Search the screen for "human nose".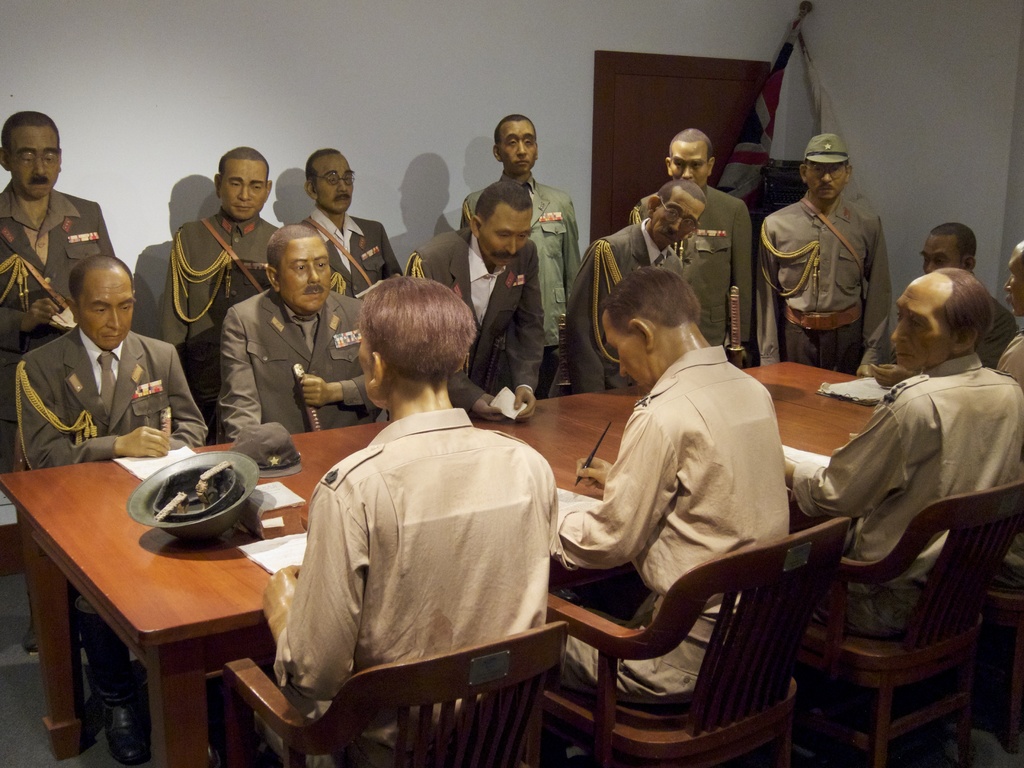
Found at 515 140 526 155.
